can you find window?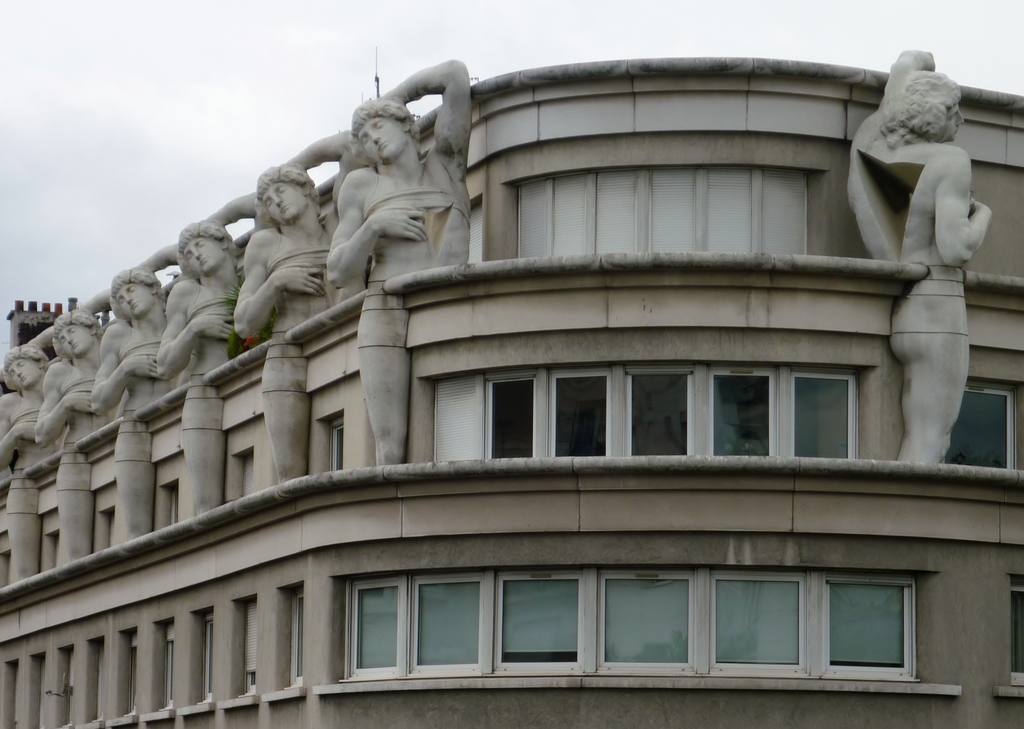
Yes, bounding box: crop(202, 621, 214, 698).
